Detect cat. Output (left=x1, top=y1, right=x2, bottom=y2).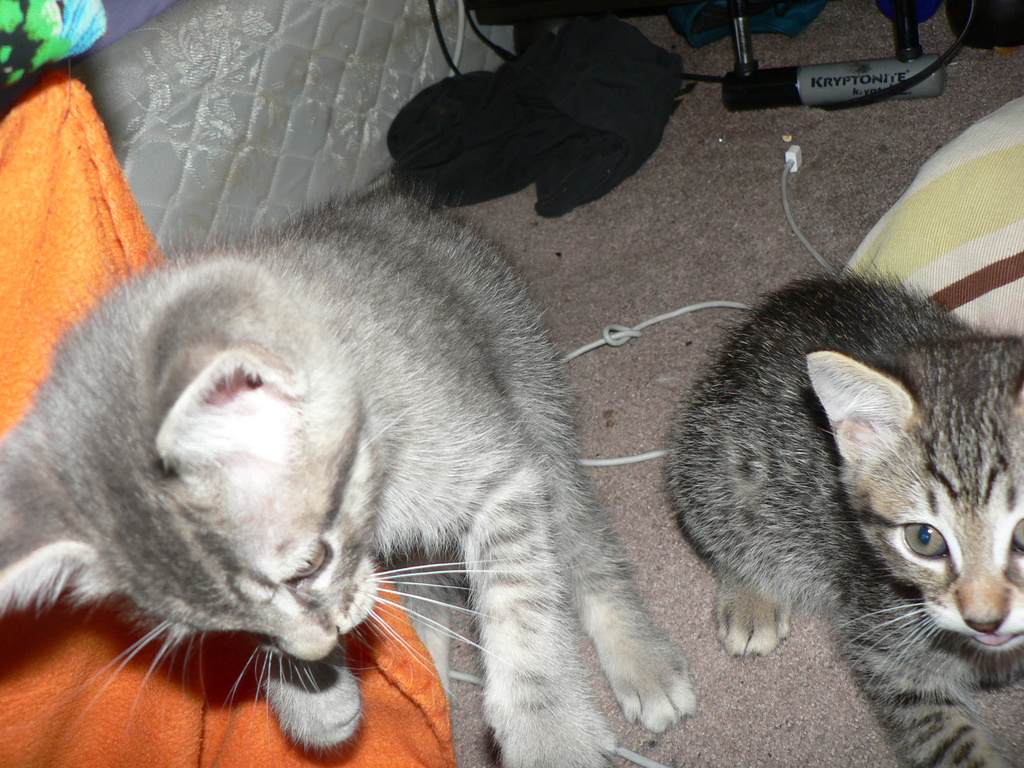
(left=659, top=268, right=1023, bottom=767).
